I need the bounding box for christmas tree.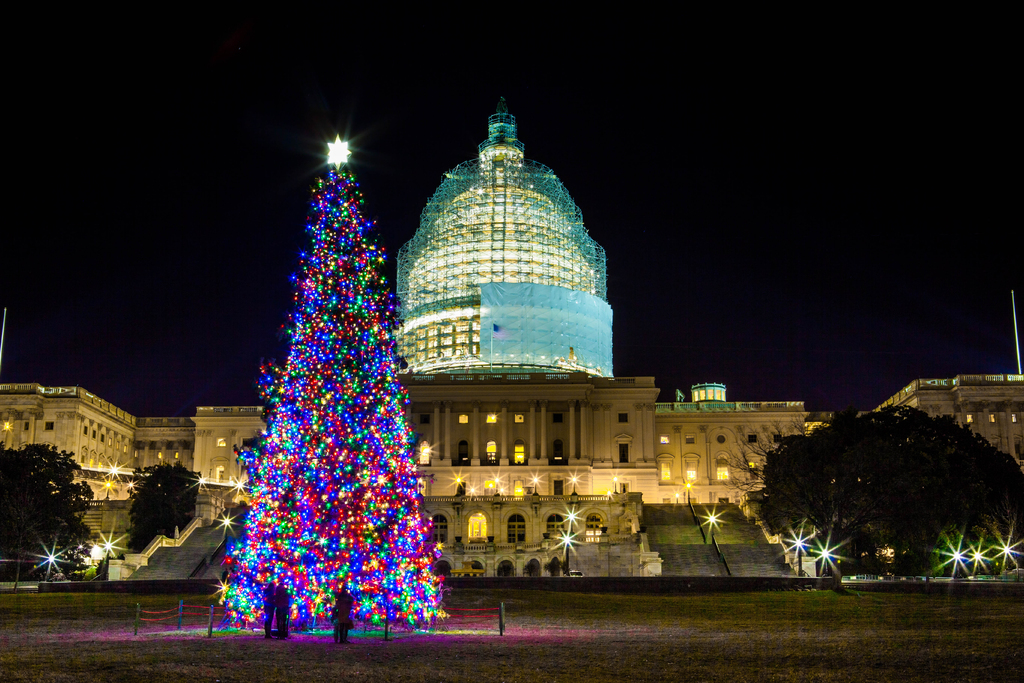
Here it is: 211, 120, 454, 639.
